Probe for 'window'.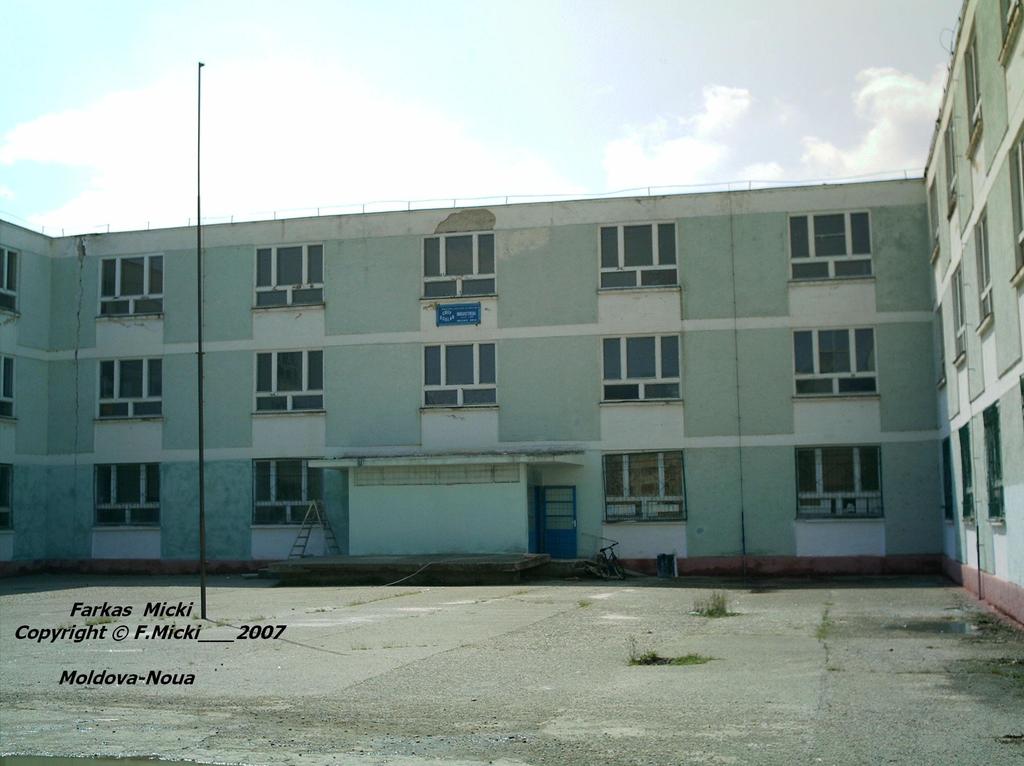
Probe result: (0,354,12,427).
